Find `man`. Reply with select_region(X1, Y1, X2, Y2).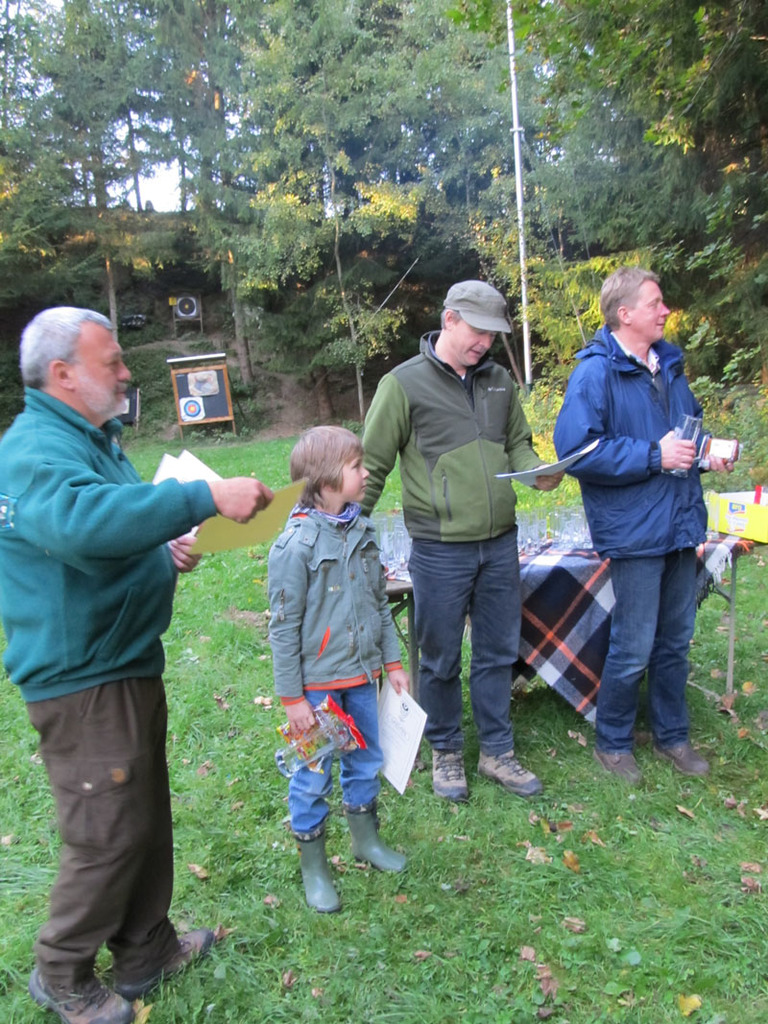
select_region(18, 293, 248, 1001).
